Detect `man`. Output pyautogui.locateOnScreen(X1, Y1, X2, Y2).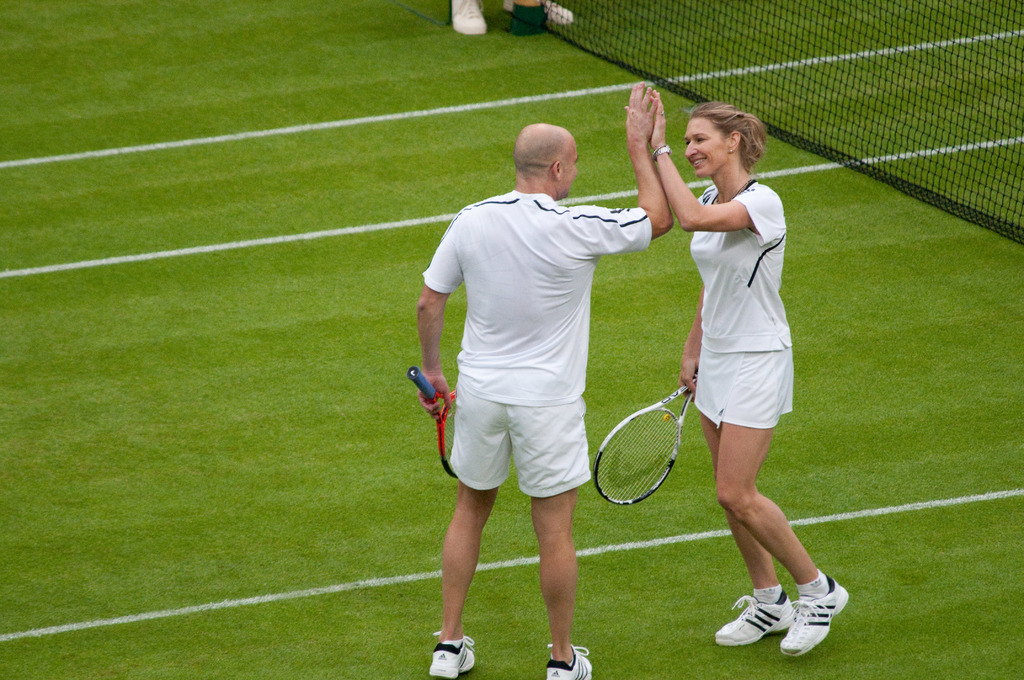
pyautogui.locateOnScreen(410, 79, 679, 679).
